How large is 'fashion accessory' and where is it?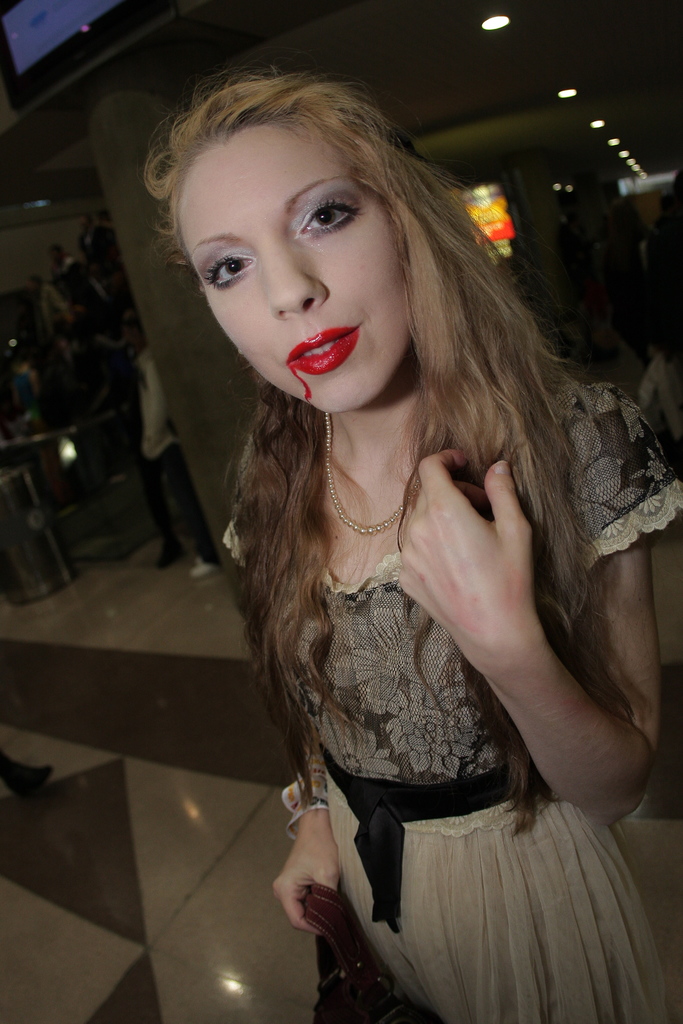
Bounding box: box(317, 739, 509, 934).
